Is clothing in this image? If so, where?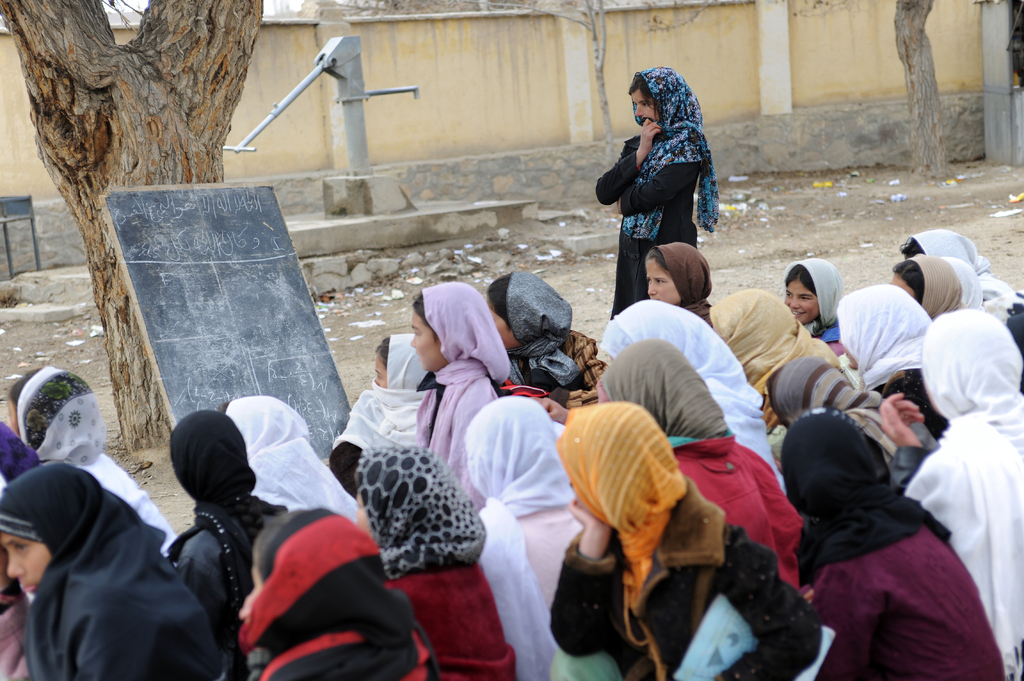
Yes, at bbox=(167, 410, 281, 680).
